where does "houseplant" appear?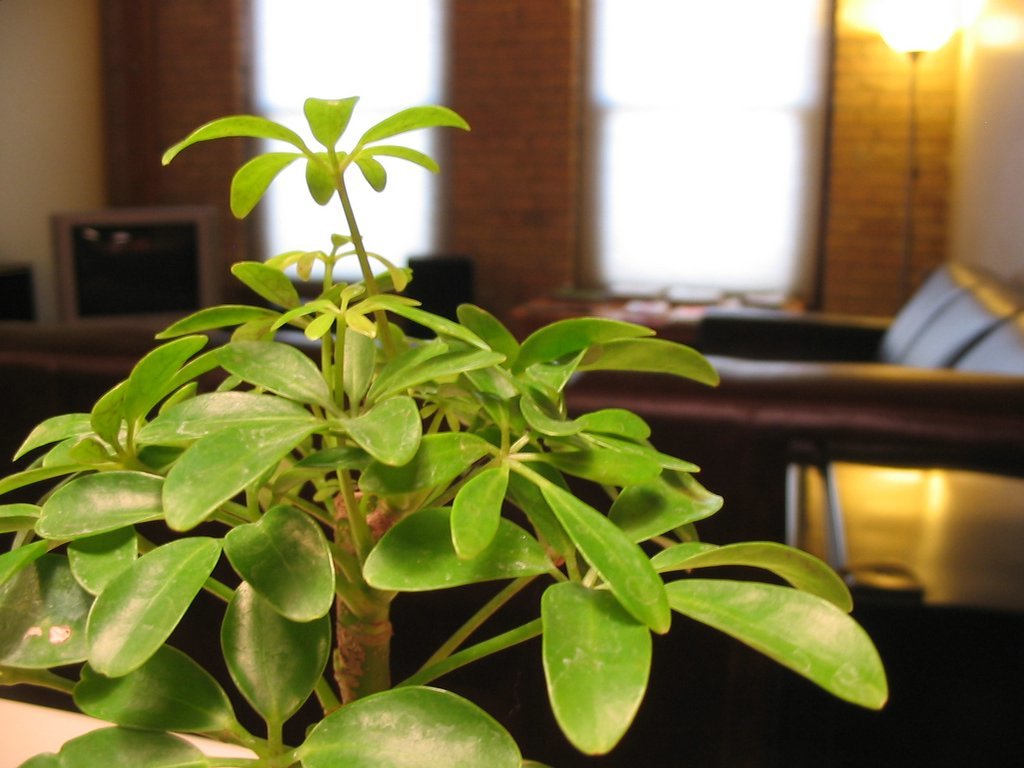
Appears at left=0, top=96, right=890, bottom=767.
